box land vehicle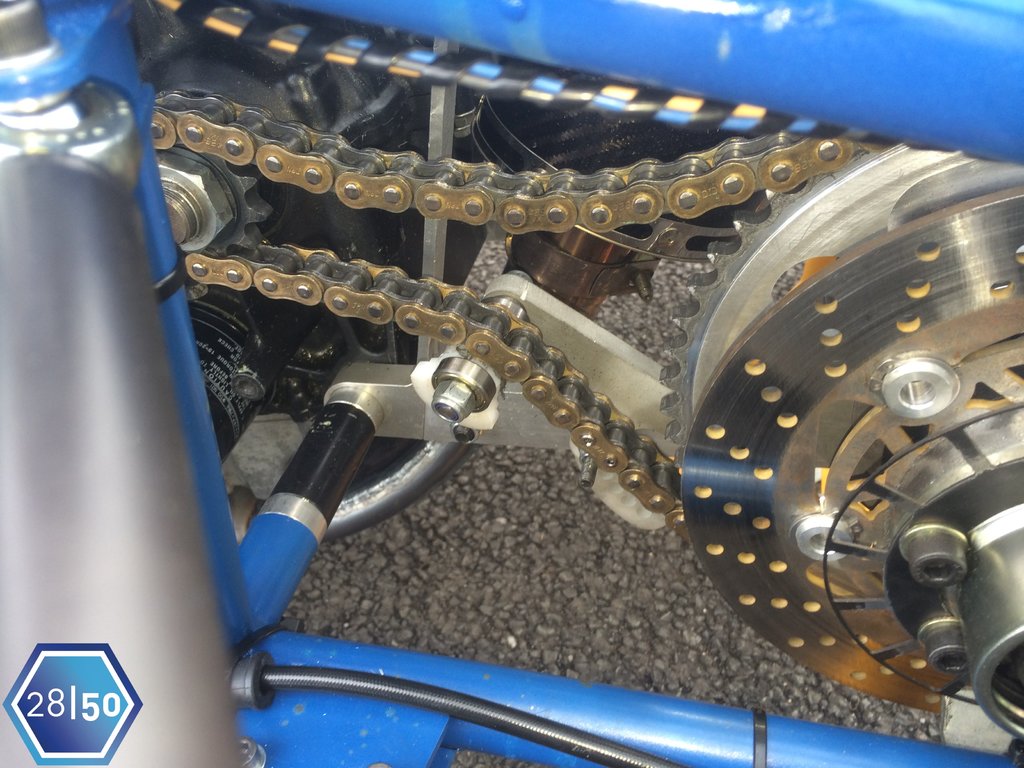
[0,0,1023,767]
